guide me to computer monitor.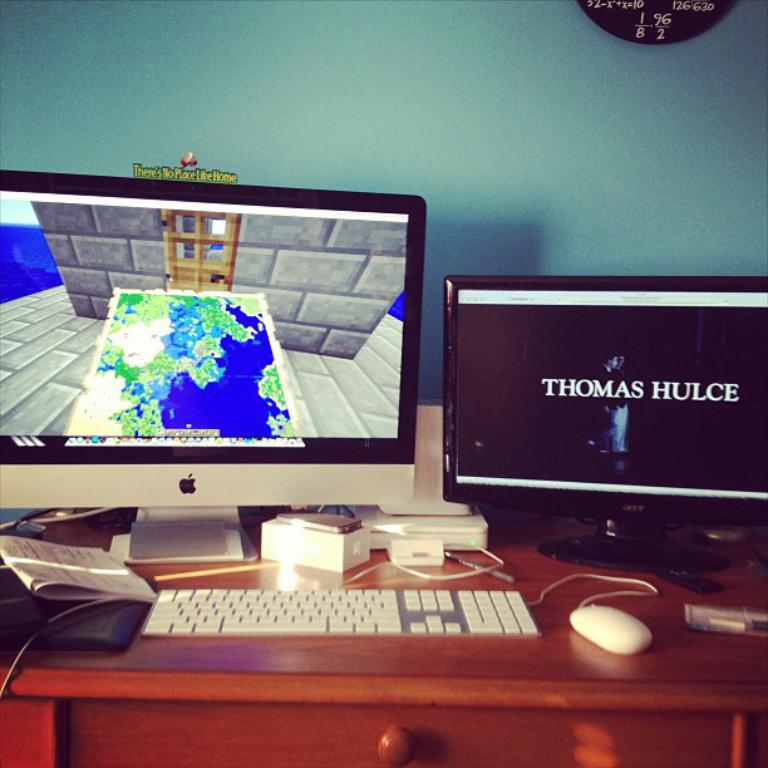
Guidance: bbox=[13, 197, 448, 566].
